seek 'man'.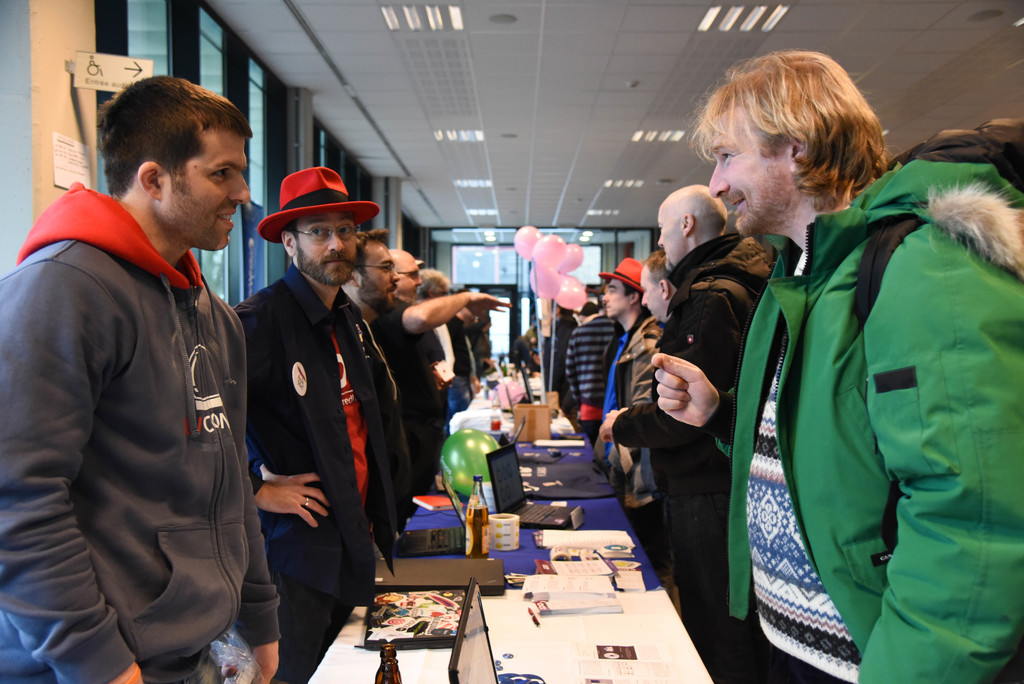
(388, 247, 510, 509).
